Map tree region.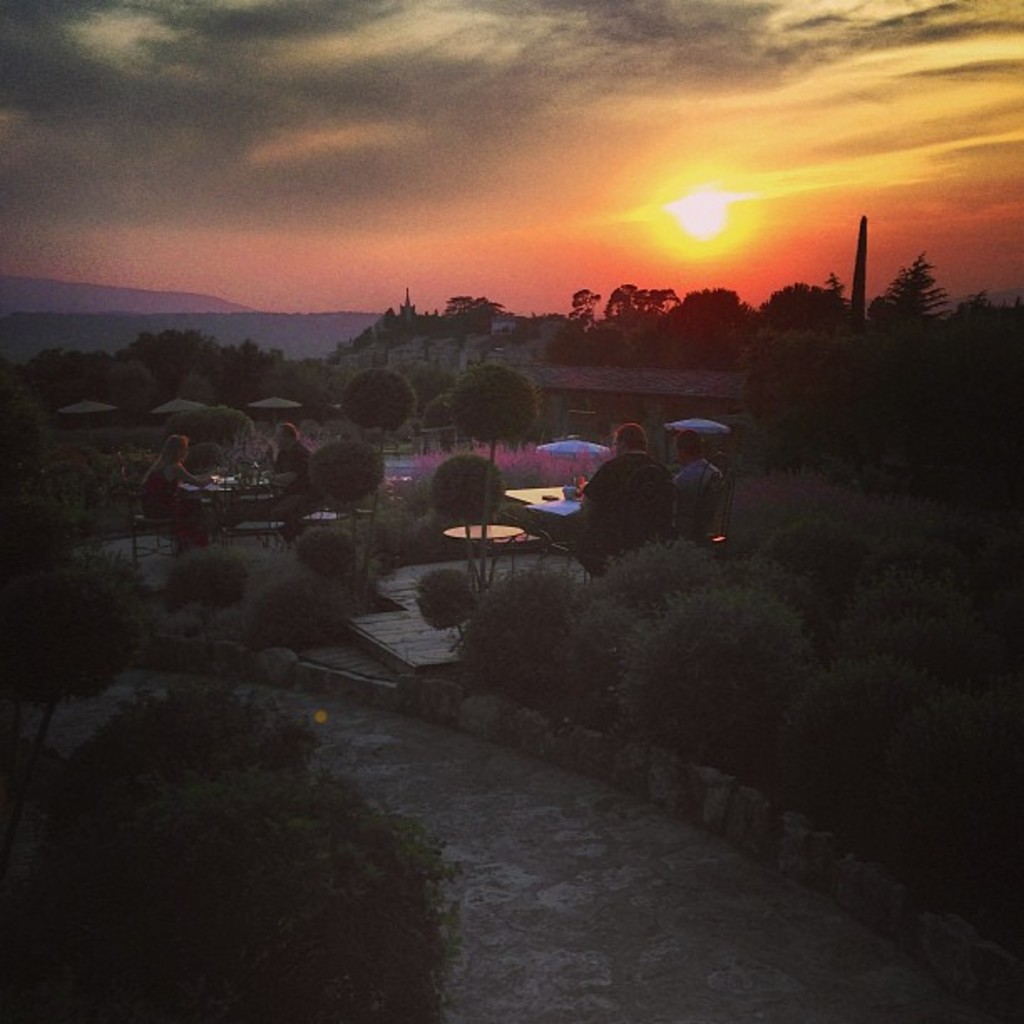
Mapped to bbox(559, 284, 611, 325).
